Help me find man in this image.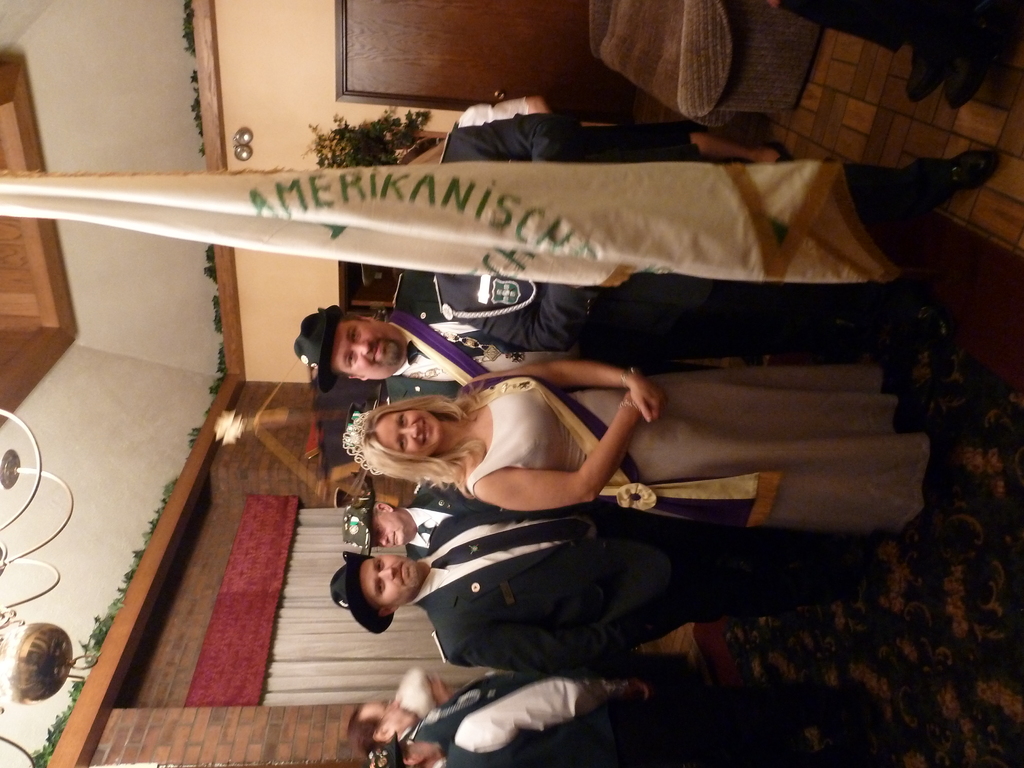
Found it: detection(403, 103, 1005, 369).
